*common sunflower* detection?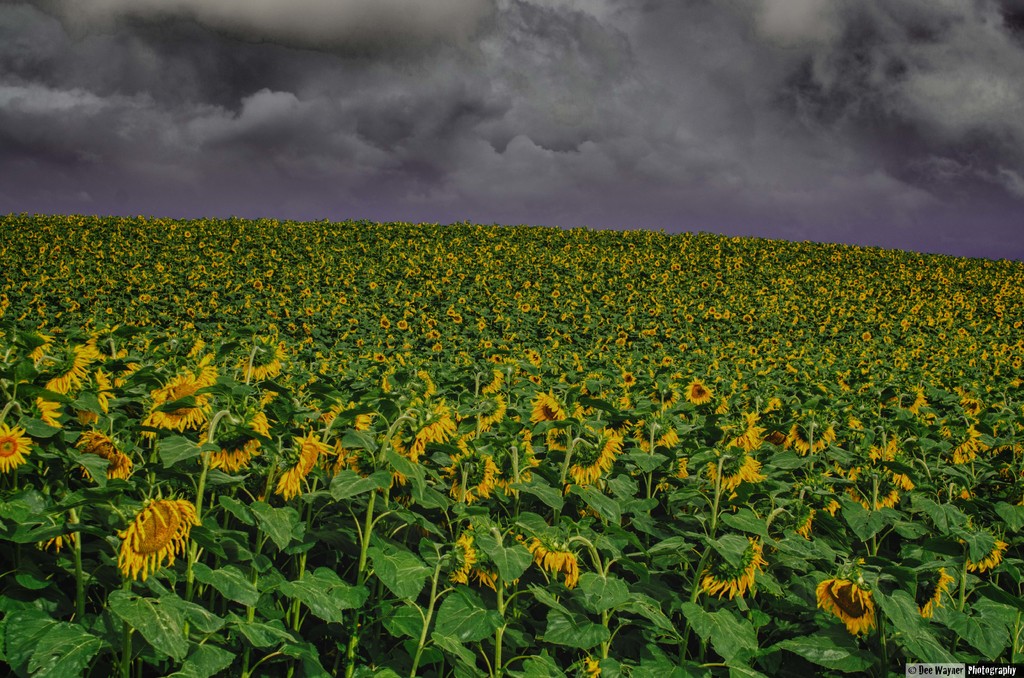
(left=568, top=432, right=620, bottom=477)
